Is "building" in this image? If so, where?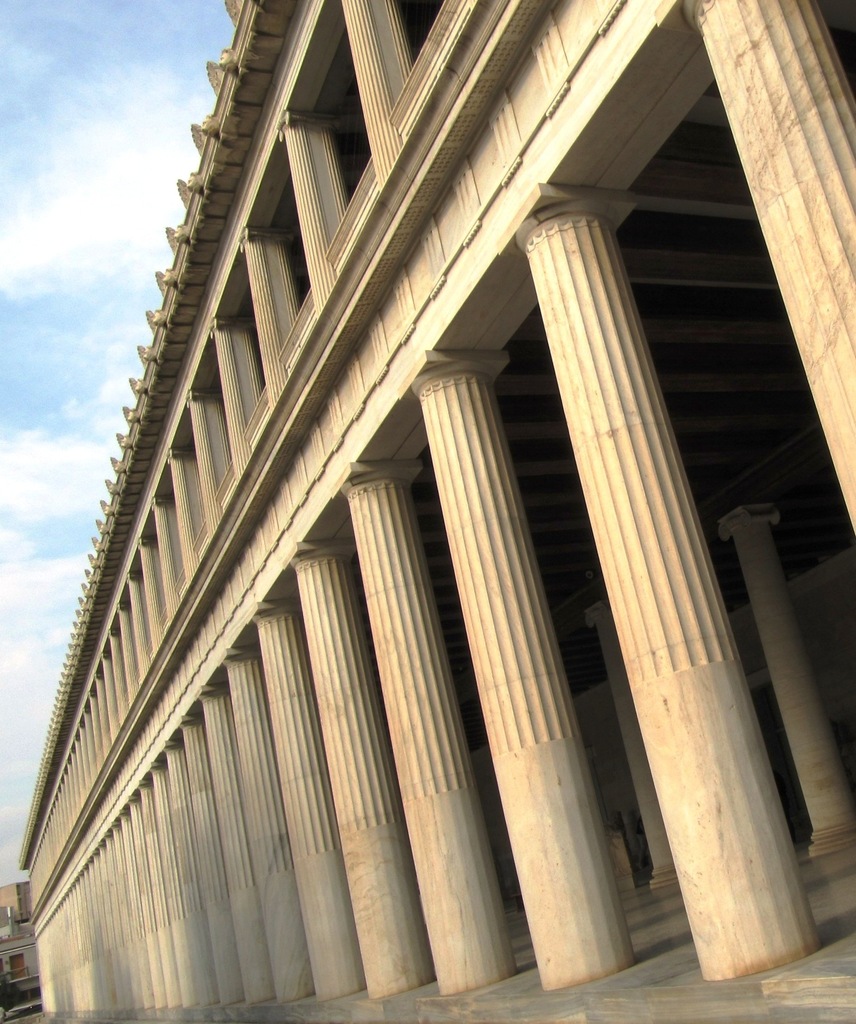
Yes, at left=0, top=0, right=855, bottom=1023.
